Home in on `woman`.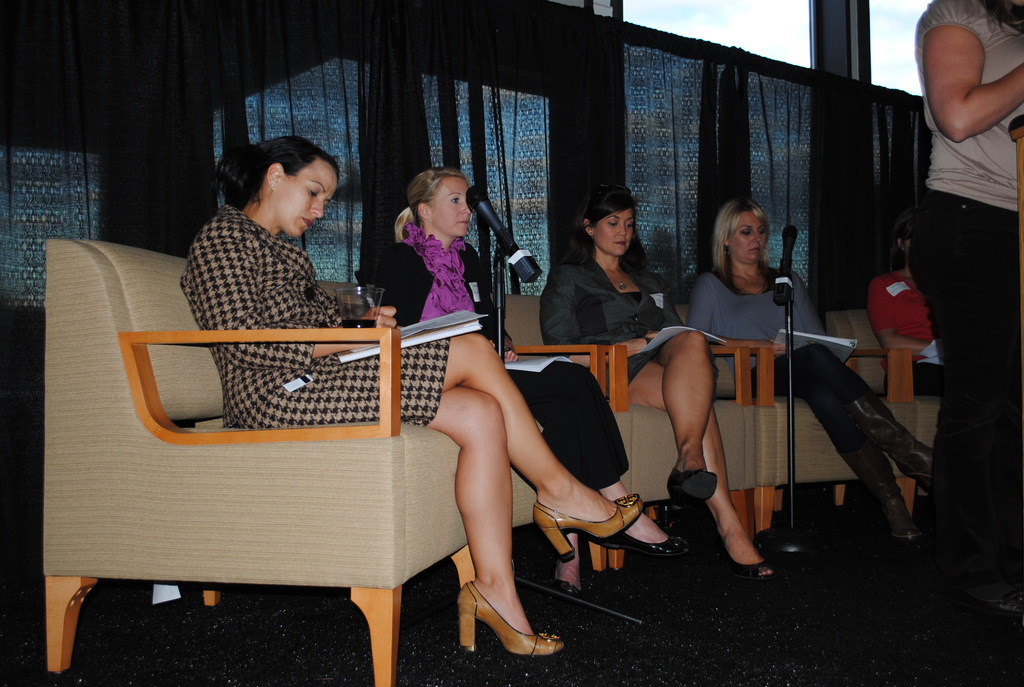
Homed in at left=860, top=219, right=943, bottom=515.
